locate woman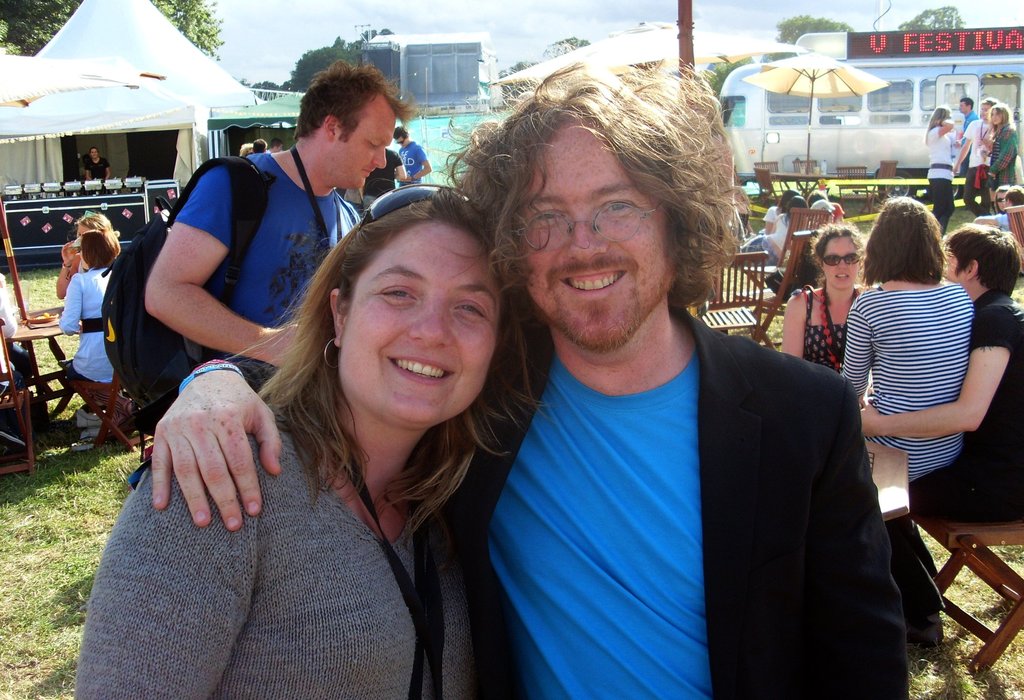
(842, 188, 969, 658)
